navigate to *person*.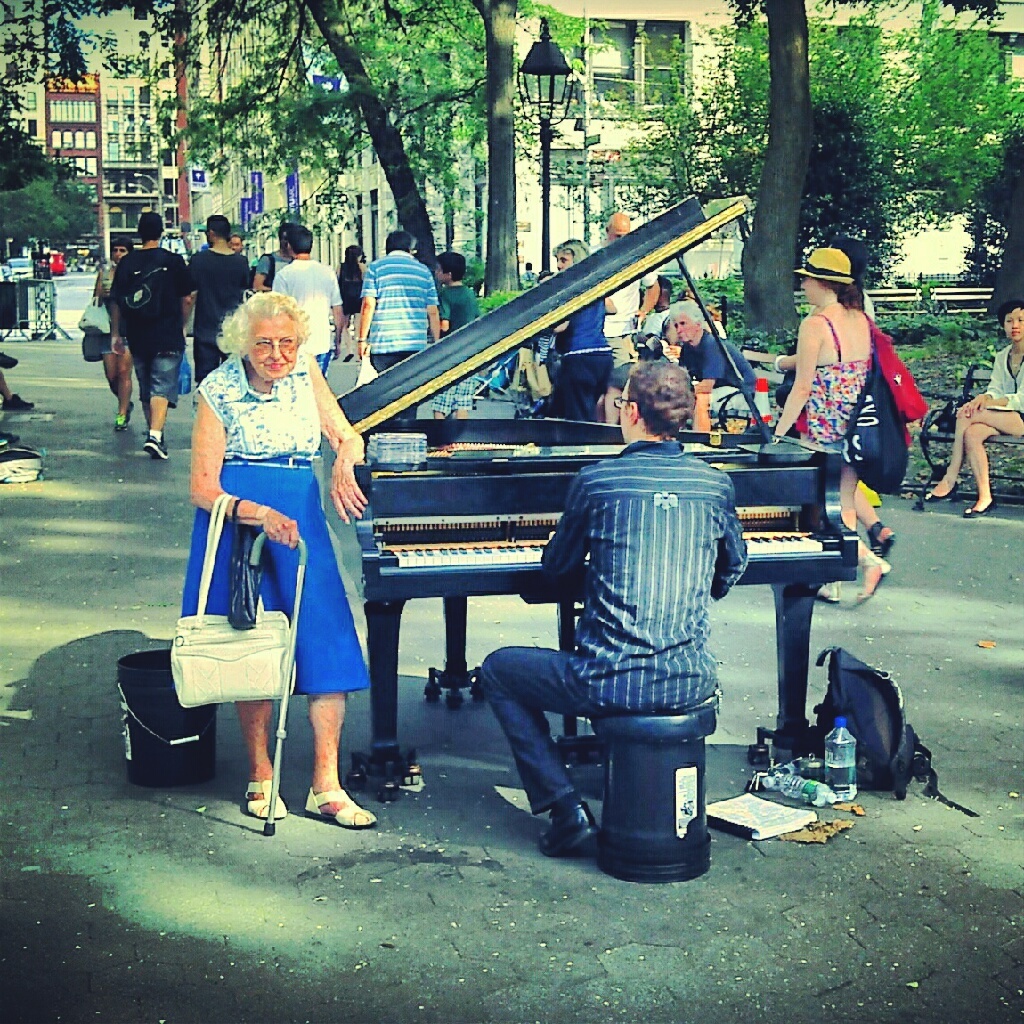
Navigation target: pyautogui.locateOnScreen(476, 360, 765, 861).
